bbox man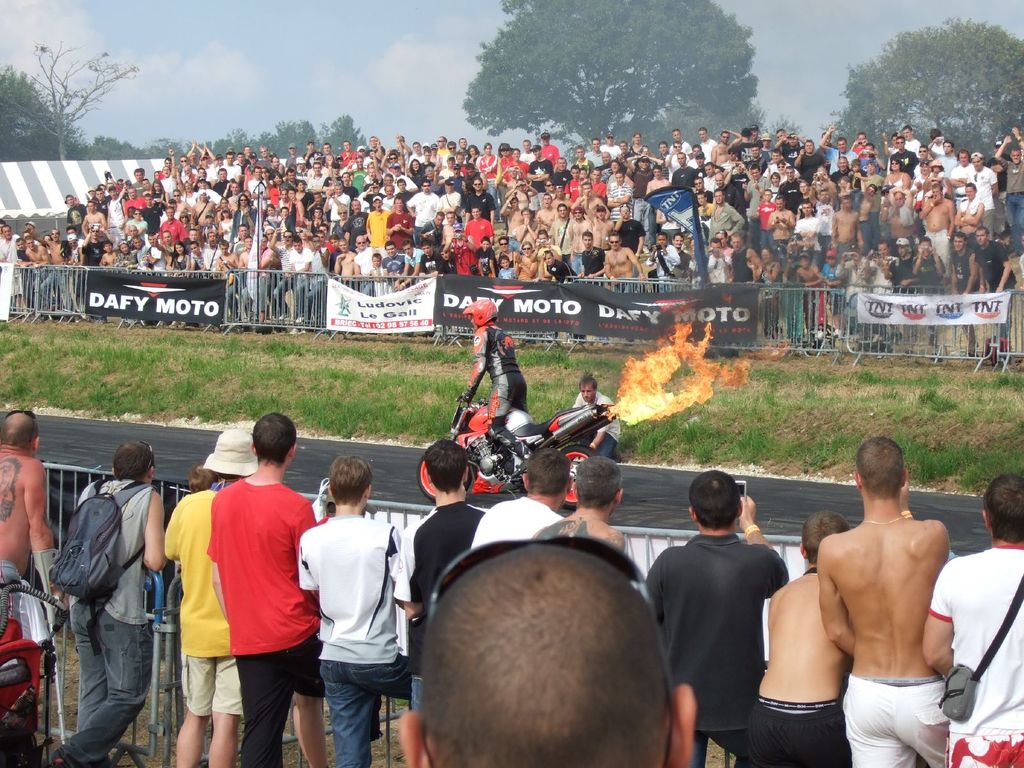
left=403, top=462, right=491, bottom=573
